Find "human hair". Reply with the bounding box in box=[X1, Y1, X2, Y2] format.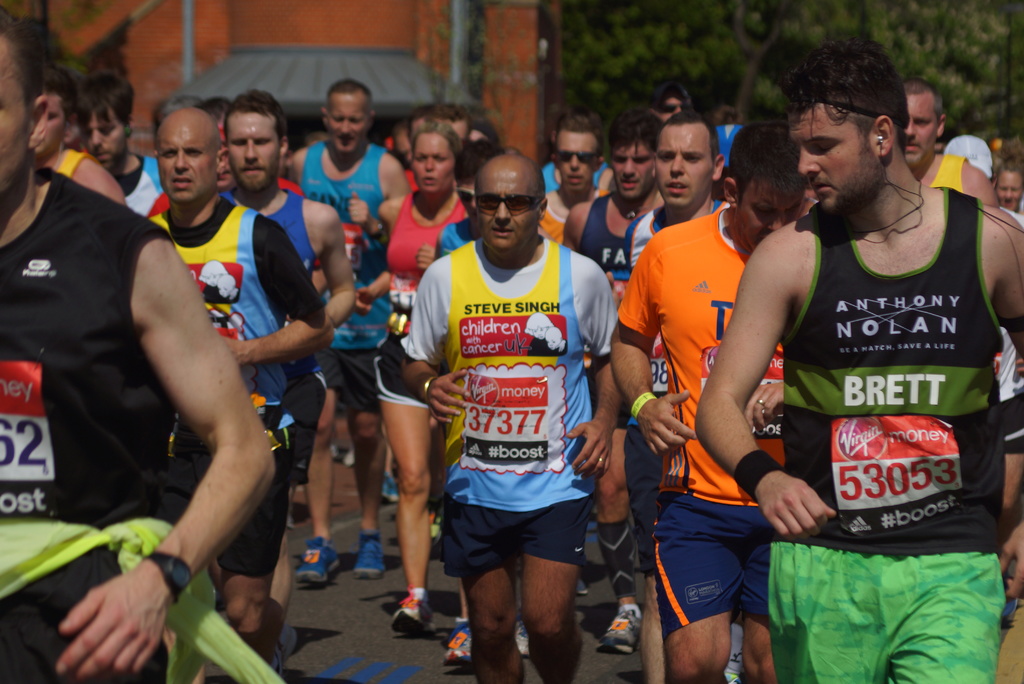
box=[724, 120, 808, 209].
